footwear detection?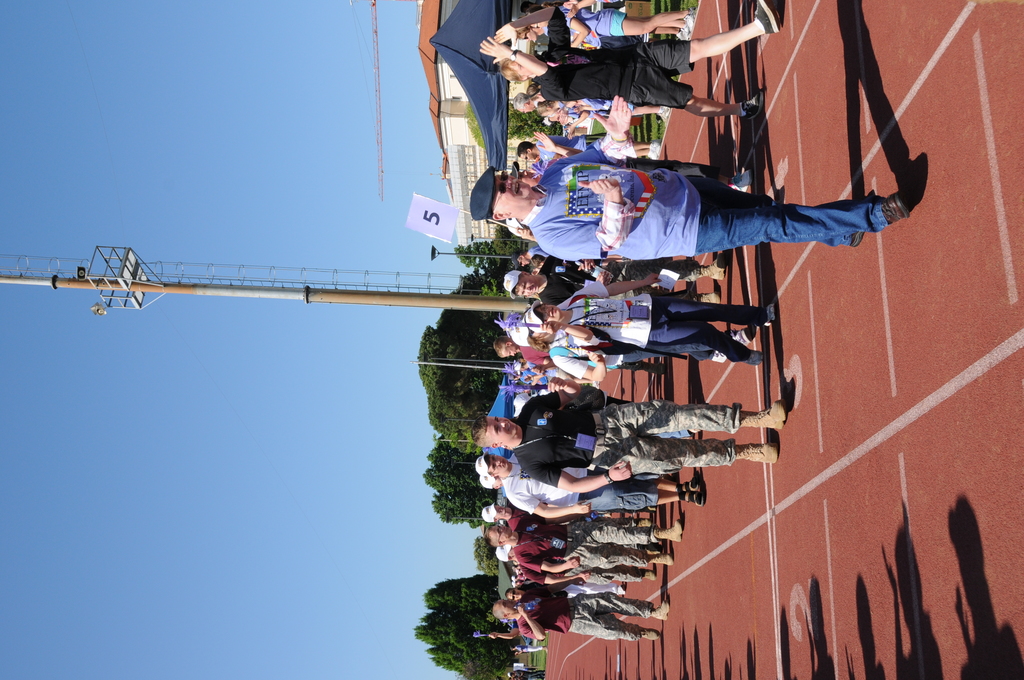
(left=683, top=25, right=694, bottom=42)
